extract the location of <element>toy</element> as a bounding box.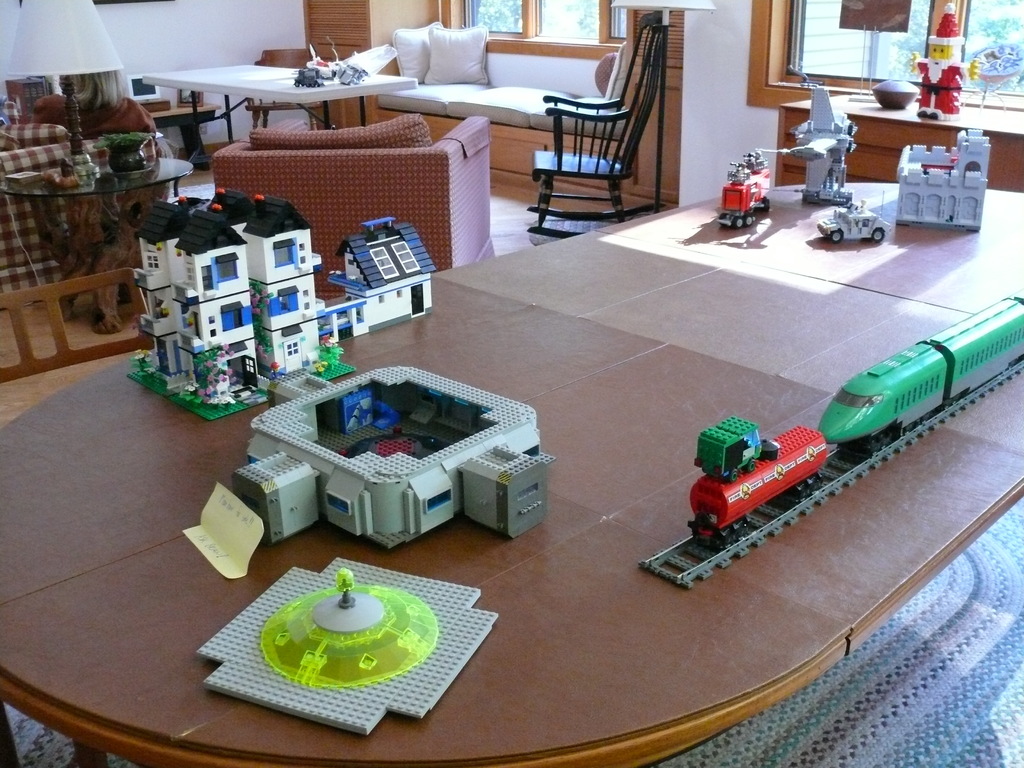
<box>685,412,835,550</box>.
